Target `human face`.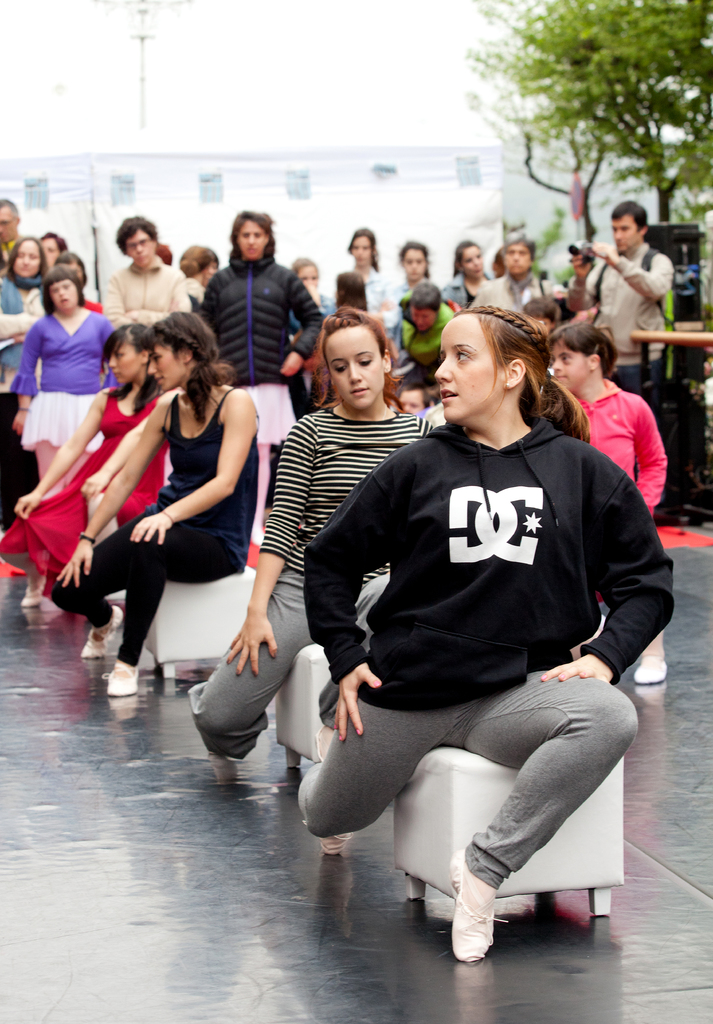
Target region: region(456, 246, 482, 281).
